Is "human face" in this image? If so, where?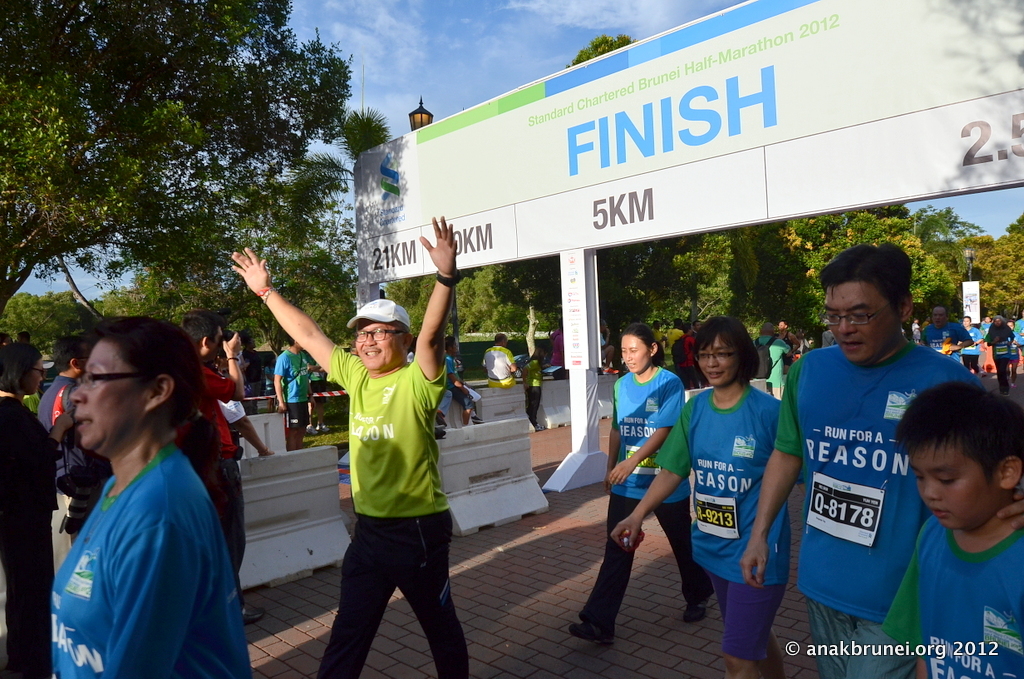
Yes, at (x1=71, y1=343, x2=136, y2=447).
